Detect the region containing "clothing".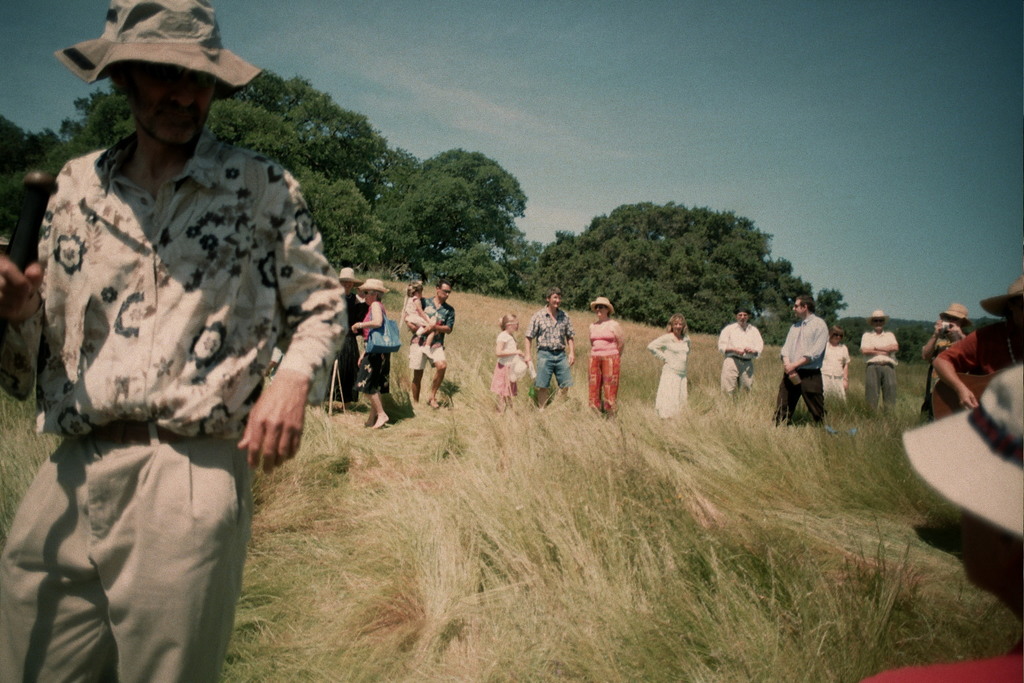
region(528, 303, 573, 386).
